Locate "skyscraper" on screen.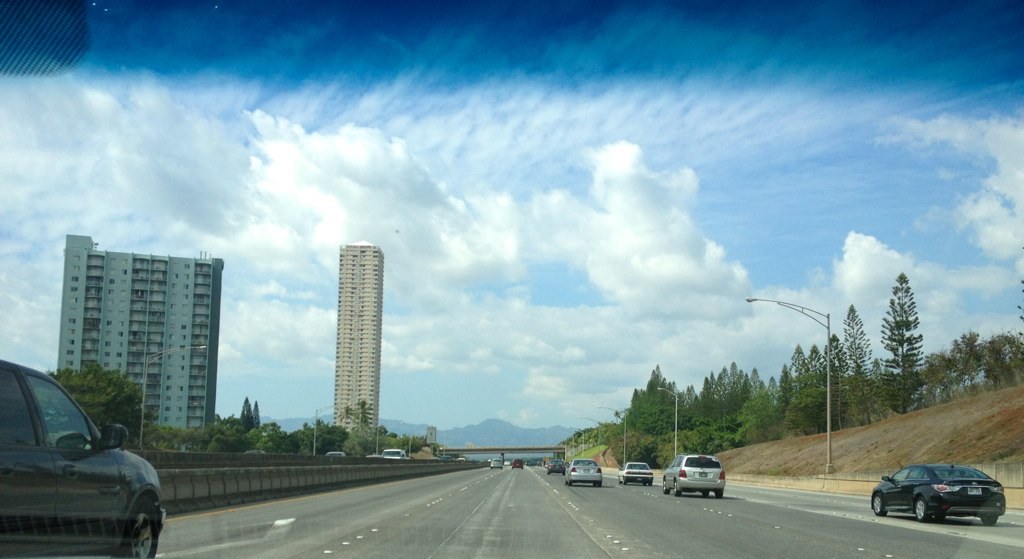
On screen at {"left": 58, "top": 233, "right": 220, "bottom": 451}.
